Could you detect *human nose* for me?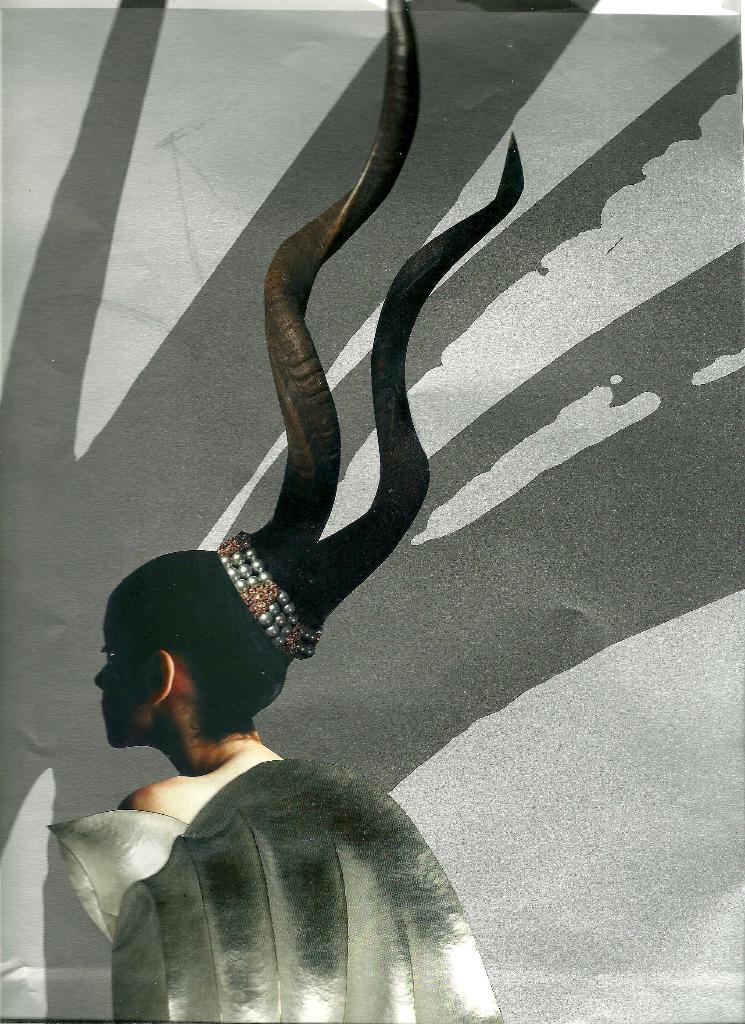
Detection result: Rect(95, 660, 108, 691).
